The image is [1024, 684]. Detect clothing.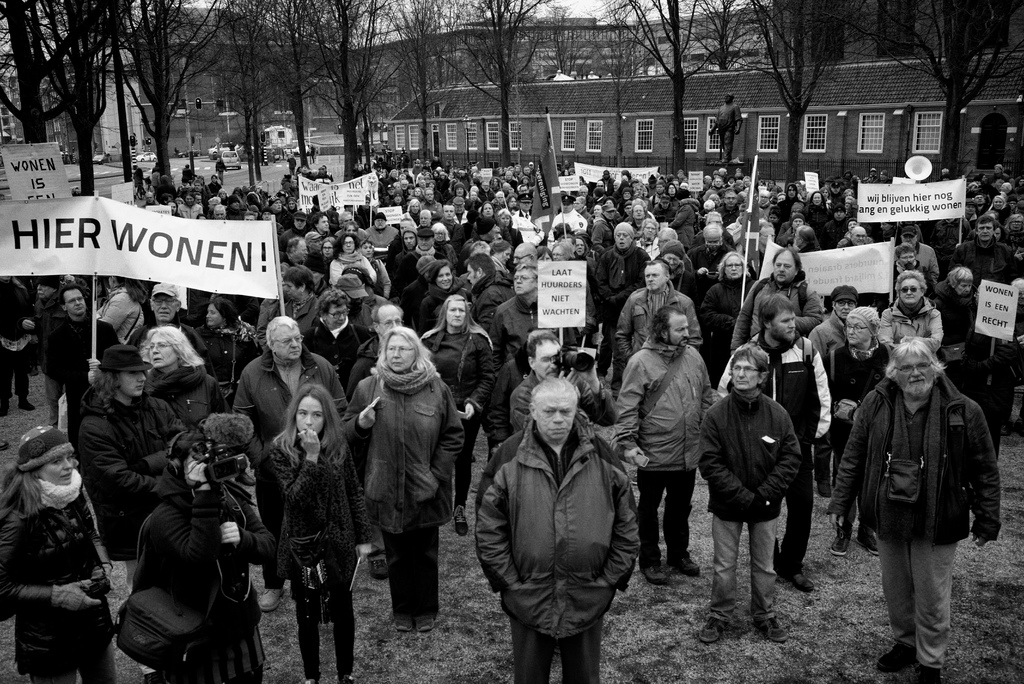
Detection: (x1=802, y1=371, x2=1001, y2=647).
